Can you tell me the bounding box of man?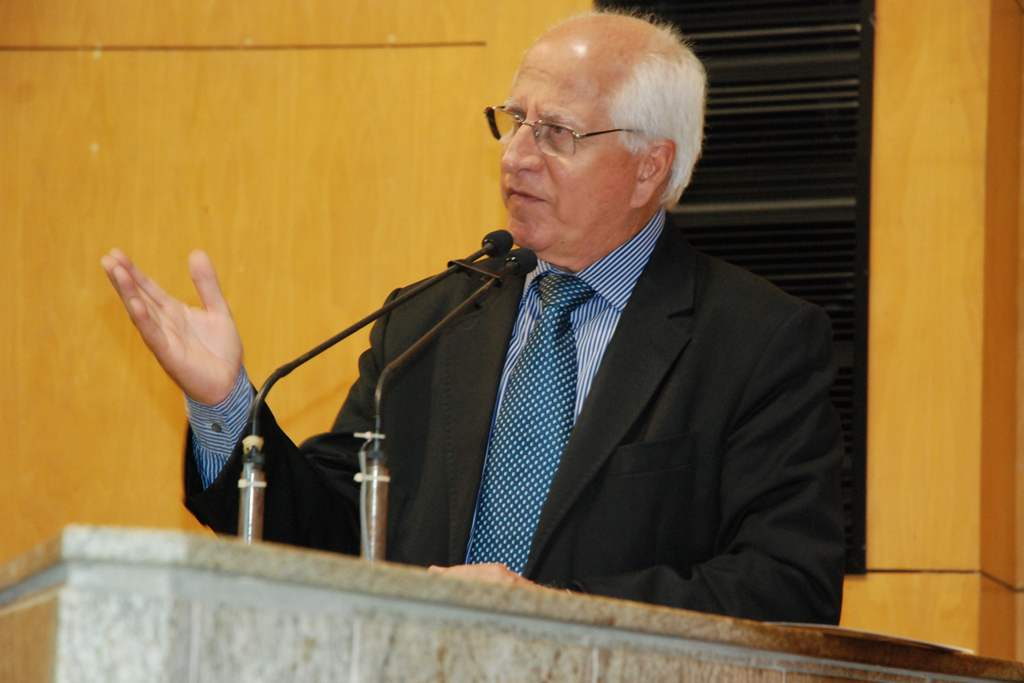
[left=98, top=5, right=847, bottom=631].
